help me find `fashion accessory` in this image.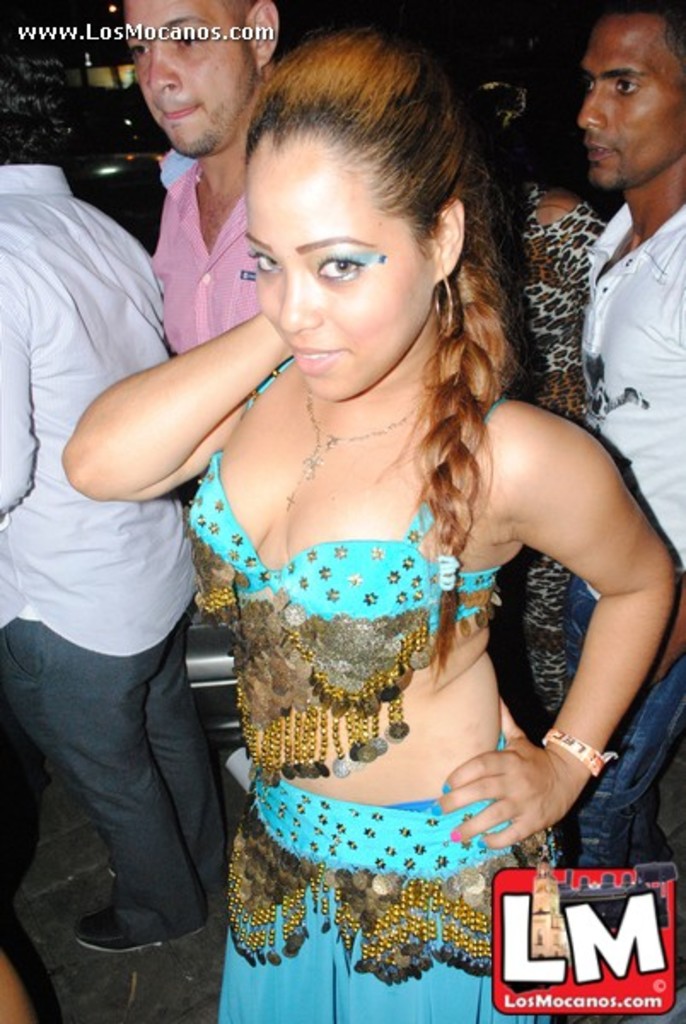
Found it: crop(186, 503, 495, 782).
